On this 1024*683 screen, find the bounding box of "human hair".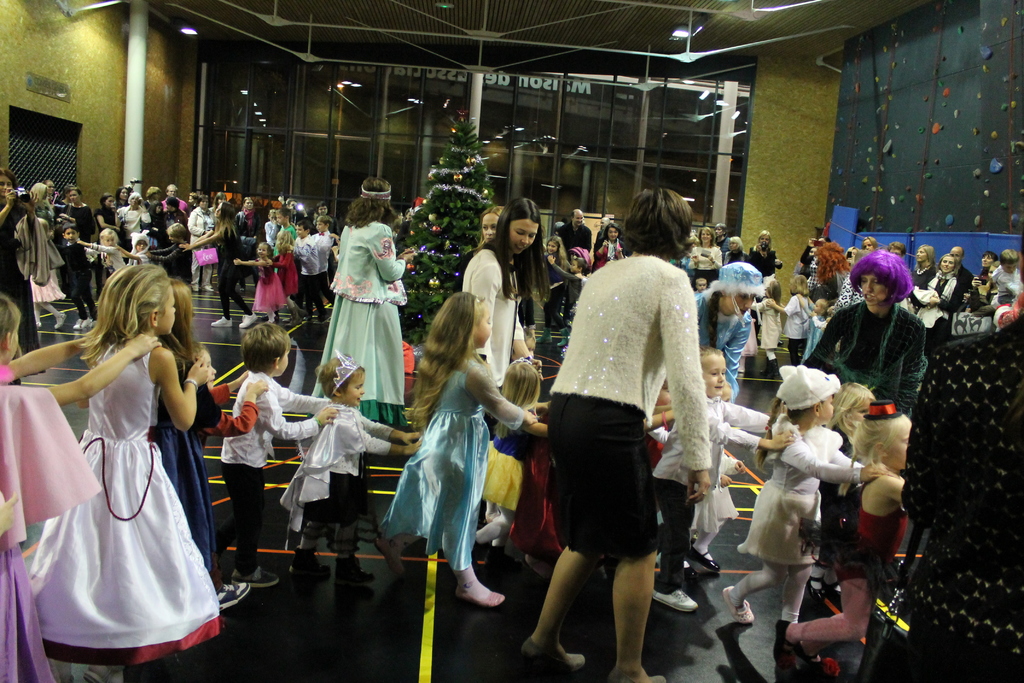
Bounding box: bbox=(846, 247, 913, 309).
